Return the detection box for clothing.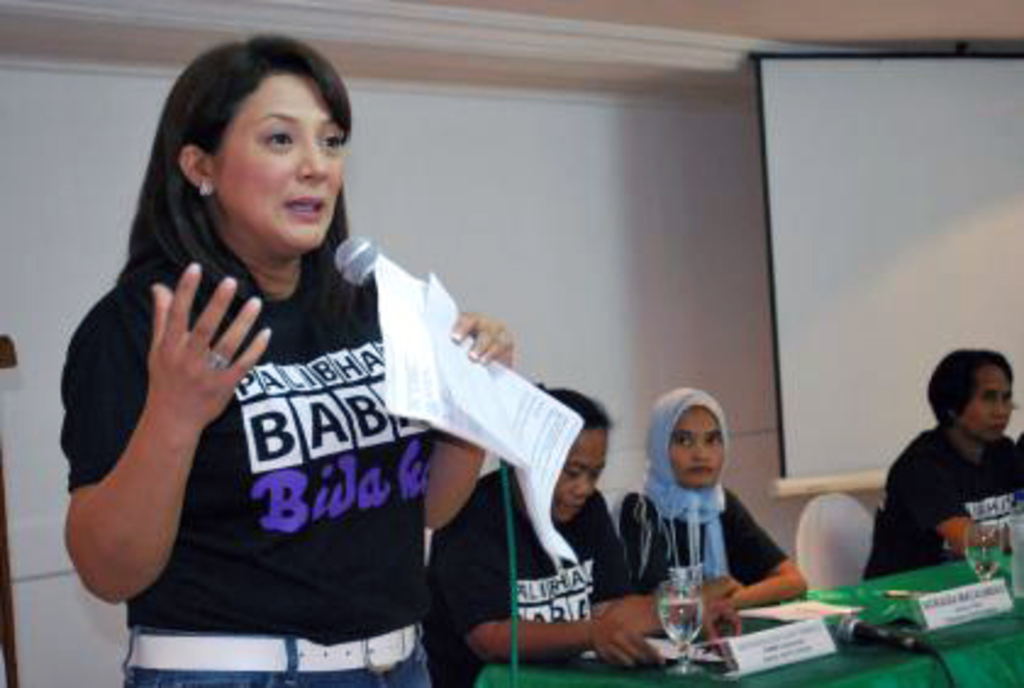
(left=412, top=464, right=629, bottom=683).
